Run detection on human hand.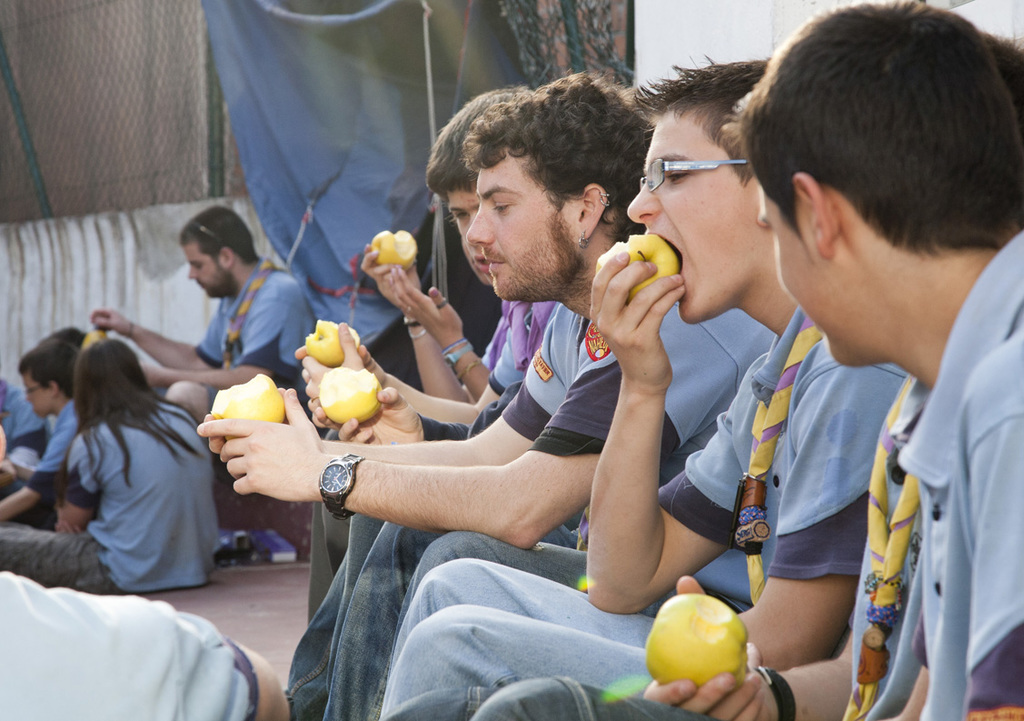
Result: select_region(359, 241, 426, 318).
